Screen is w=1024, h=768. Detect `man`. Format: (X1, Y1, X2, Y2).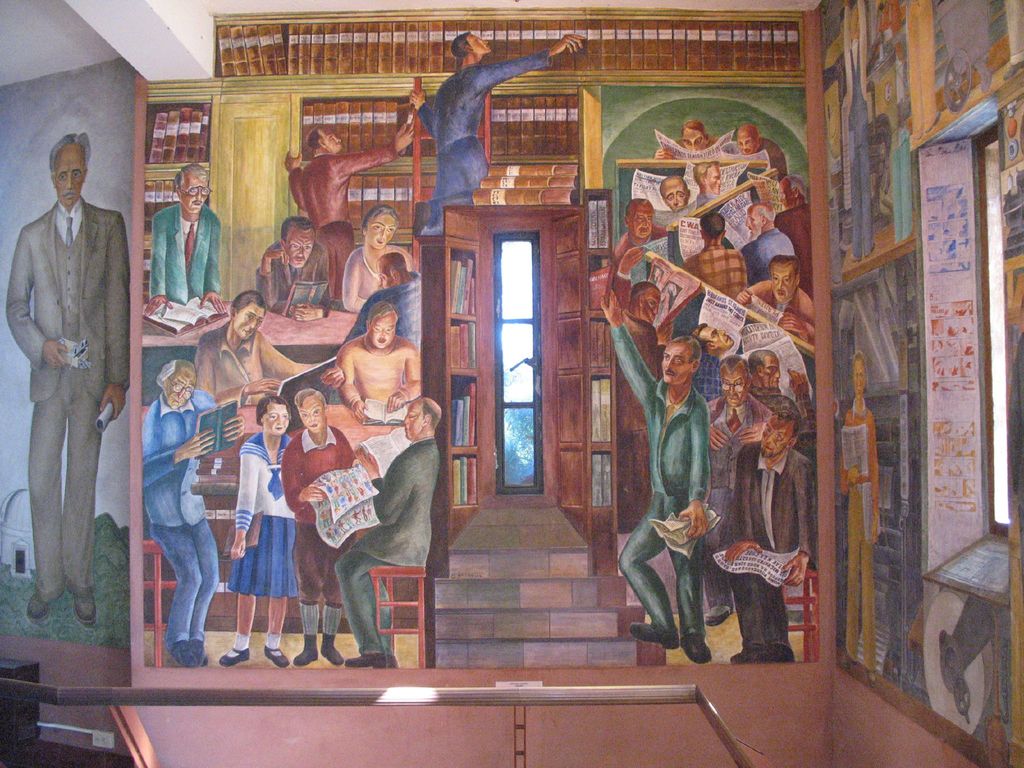
(283, 127, 414, 299).
